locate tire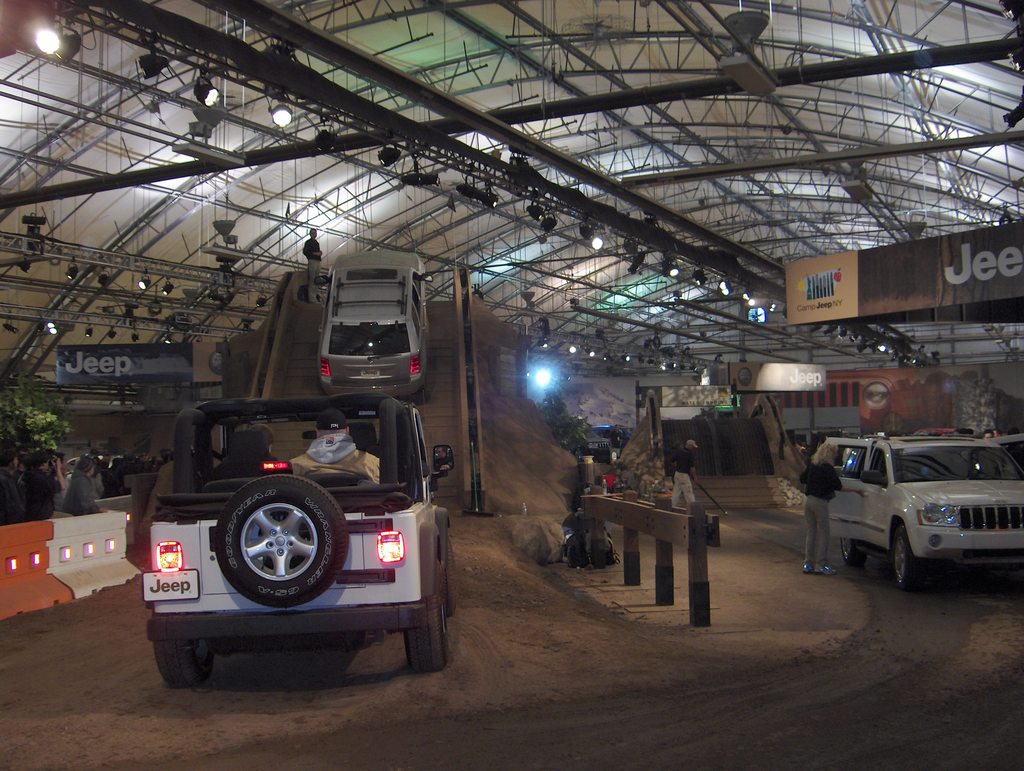
[left=404, top=564, right=449, bottom=671]
